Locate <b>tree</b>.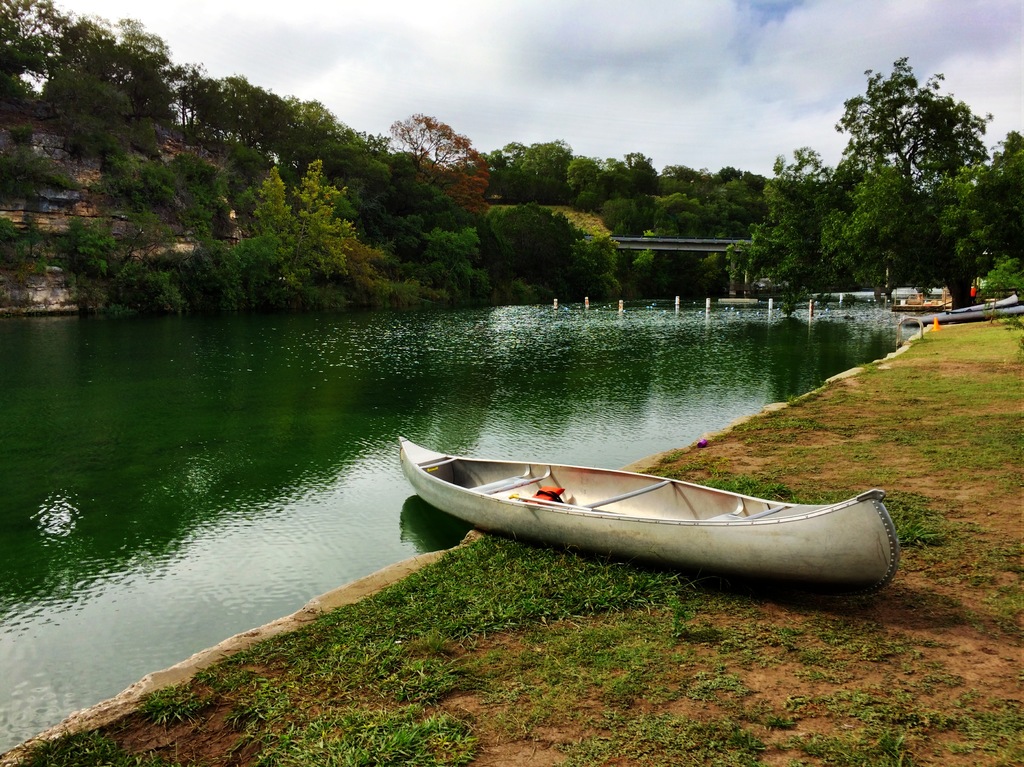
Bounding box: <region>833, 42, 987, 243</region>.
